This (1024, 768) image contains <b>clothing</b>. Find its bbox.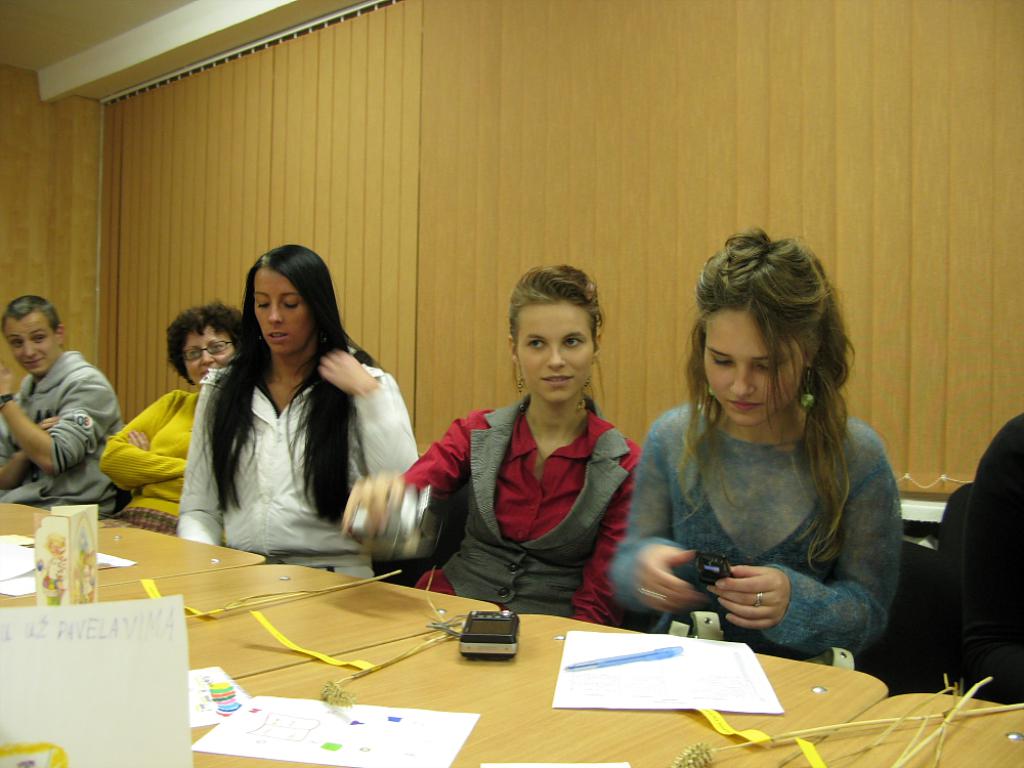
x1=101, y1=387, x2=196, y2=537.
